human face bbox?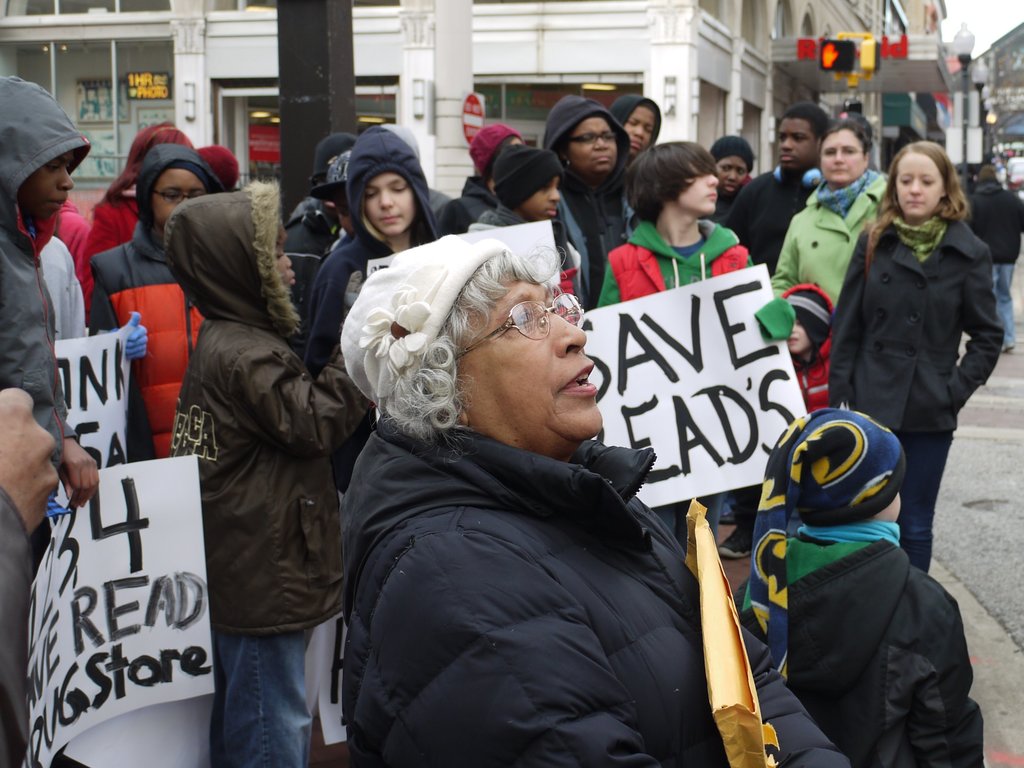
570/120/615/170
